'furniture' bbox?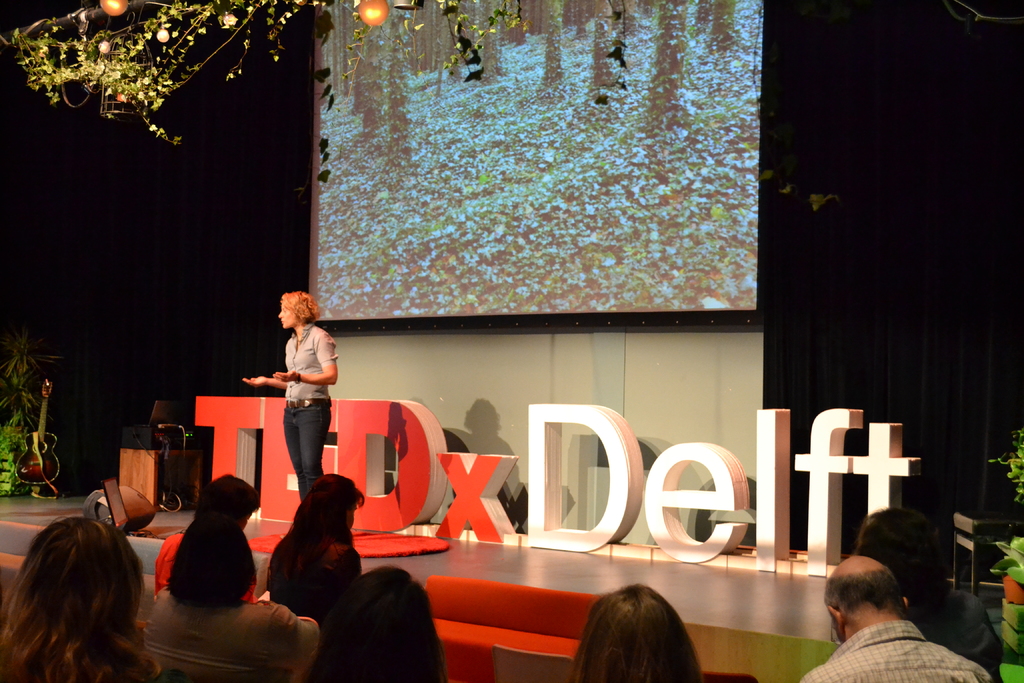
703, 675, 757, 682
